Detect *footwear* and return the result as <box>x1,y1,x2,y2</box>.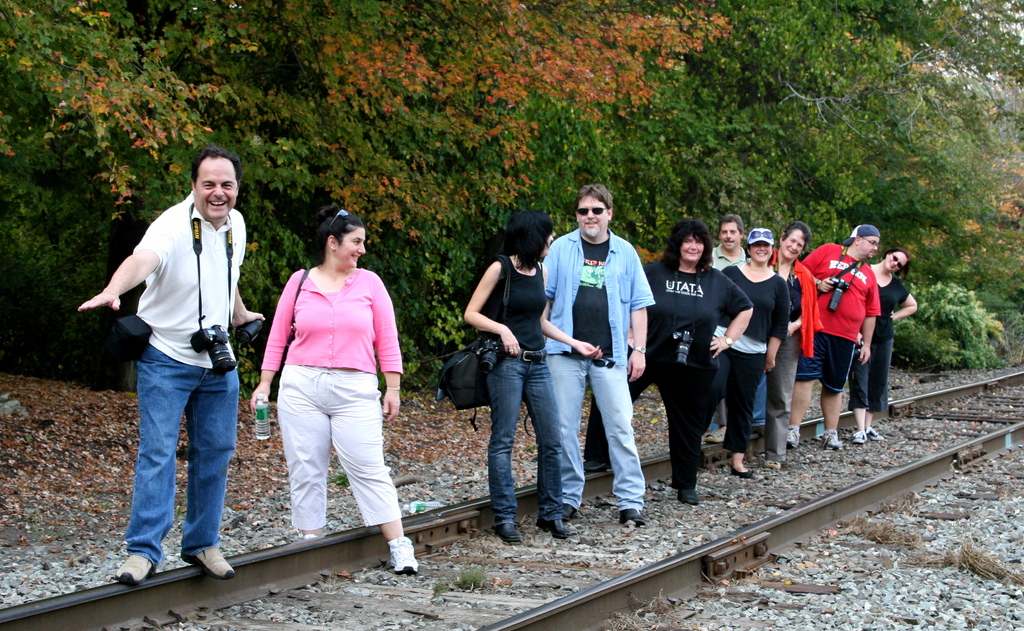
<box>386,537,423,575</box>.
